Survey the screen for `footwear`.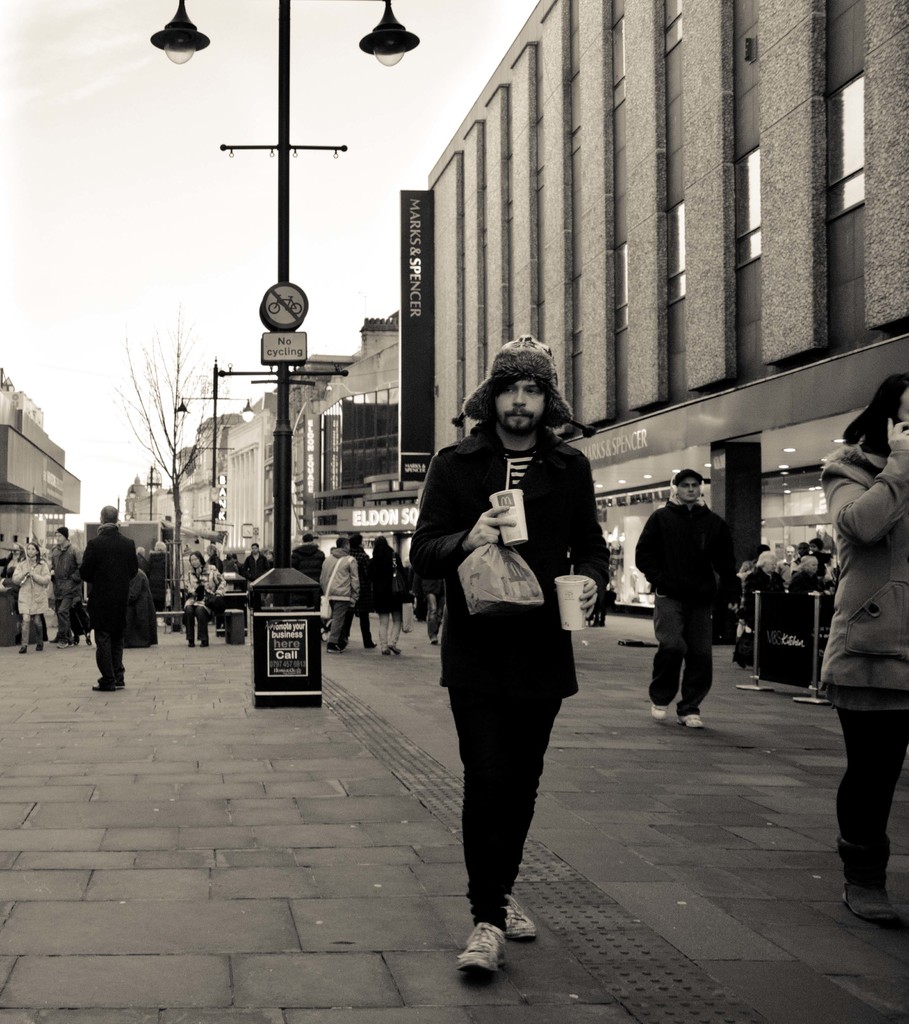
Survey found: (366, 643, 378, 648).
